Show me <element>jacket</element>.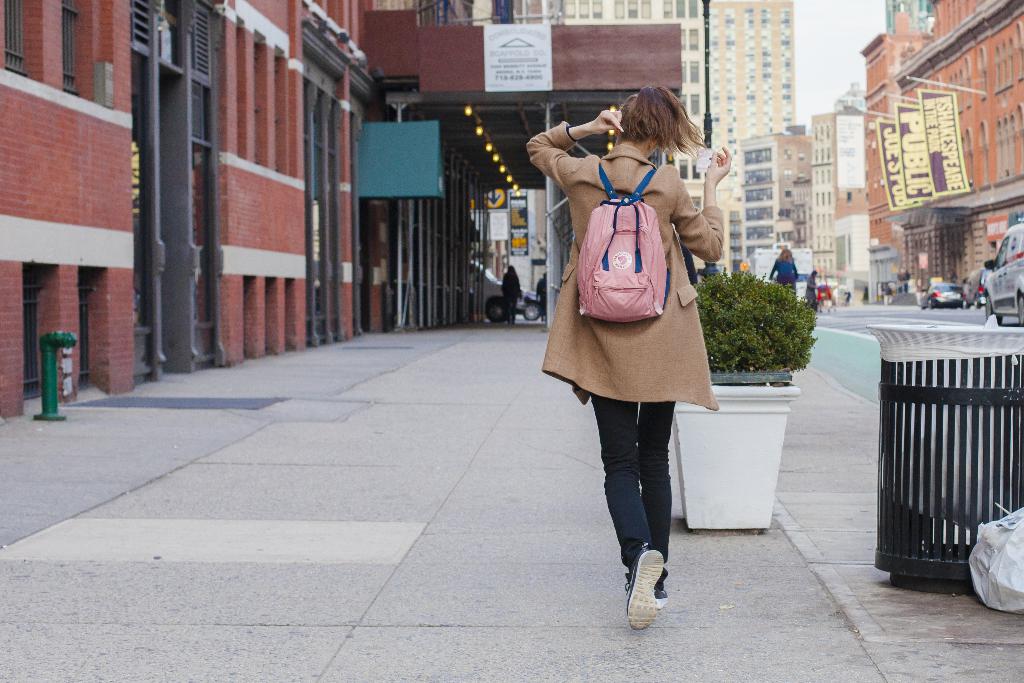
<element>jacket</element> is here: <bbox>544, 106, 723, 406</bbox>.
